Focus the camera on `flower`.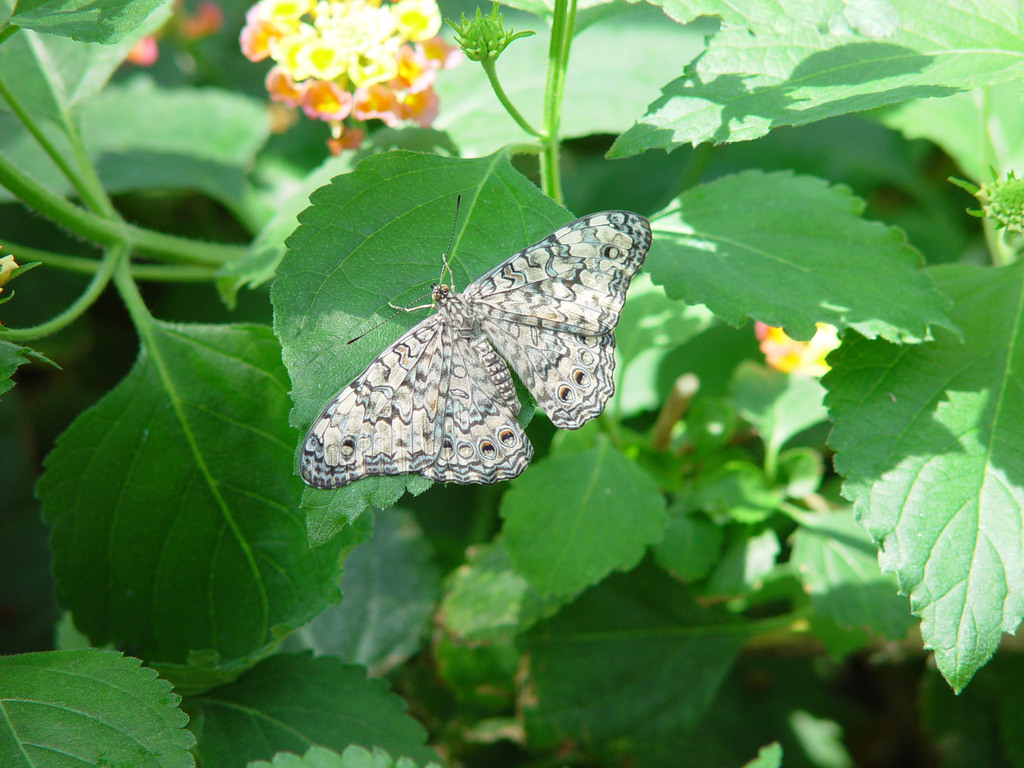
Focus region: bbox=(300, 81, 349, 118).
